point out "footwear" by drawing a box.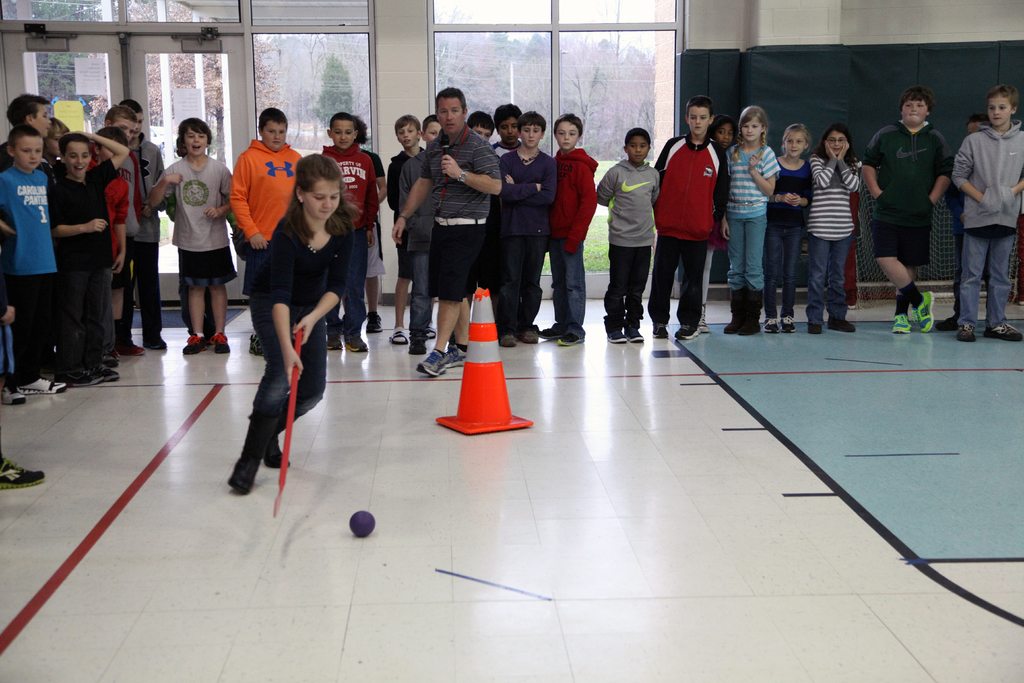
<bbox>416, 352, 447, 375</bbox>.
